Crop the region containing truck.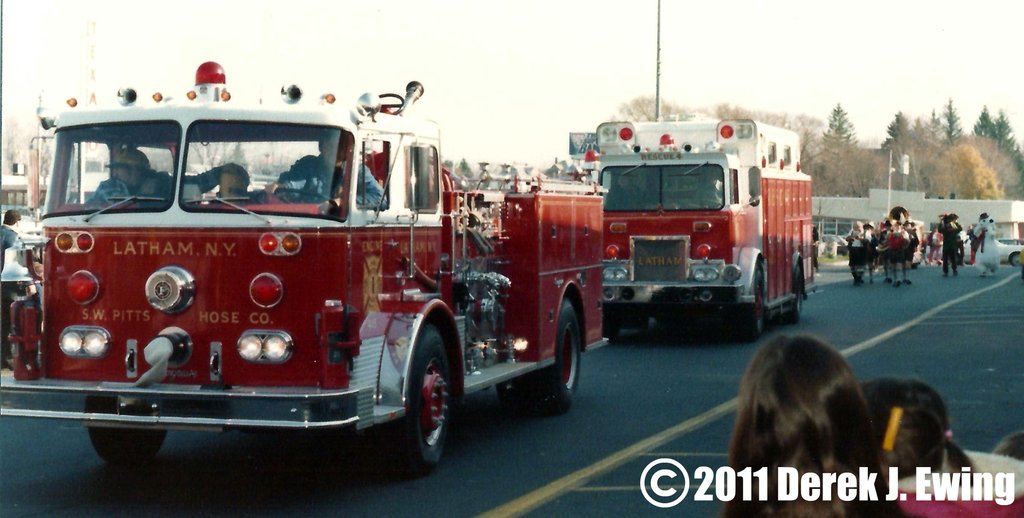
Crop region: left=584, top=115, right=813, bottom=345.
